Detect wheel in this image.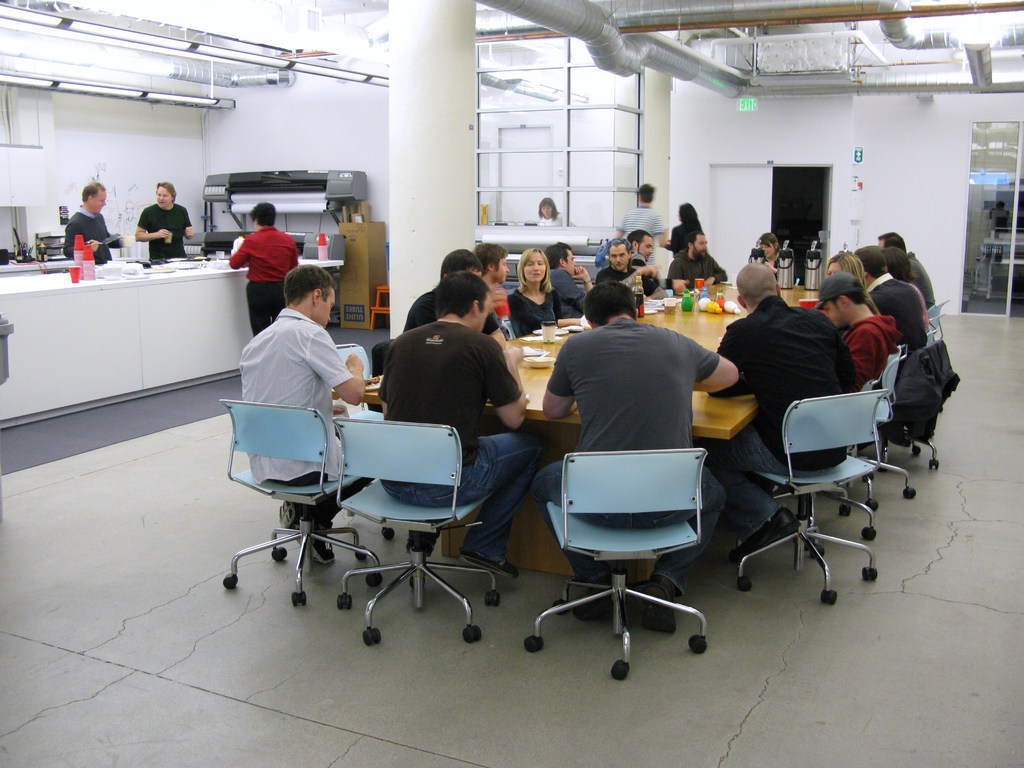
Detection: bbox=(817, 585, 838, 606).
